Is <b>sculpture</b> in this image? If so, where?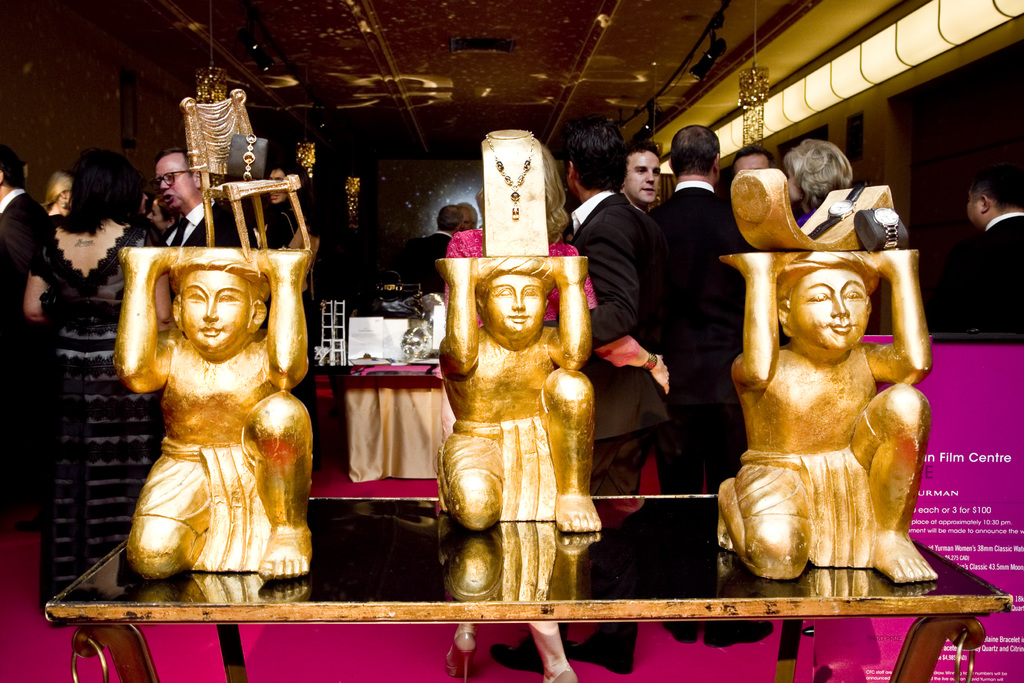
Yes, at bbox=[435, 256, 602, 536].
